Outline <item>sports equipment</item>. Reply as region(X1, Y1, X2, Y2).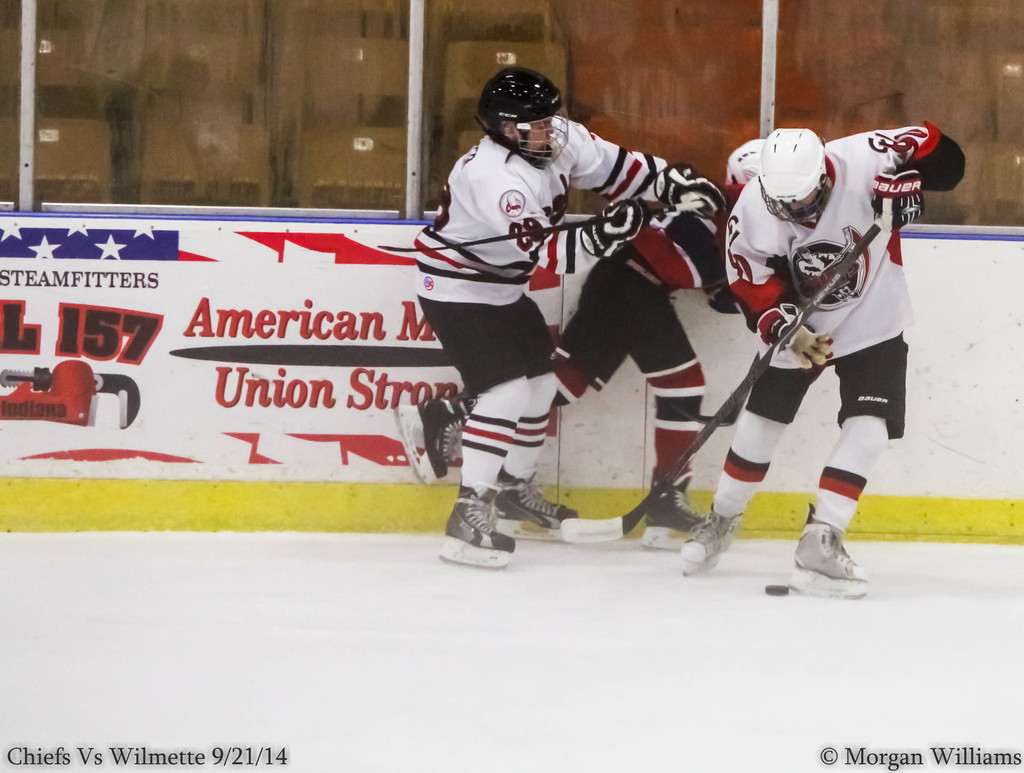
region(492, 475, 574, 542).
